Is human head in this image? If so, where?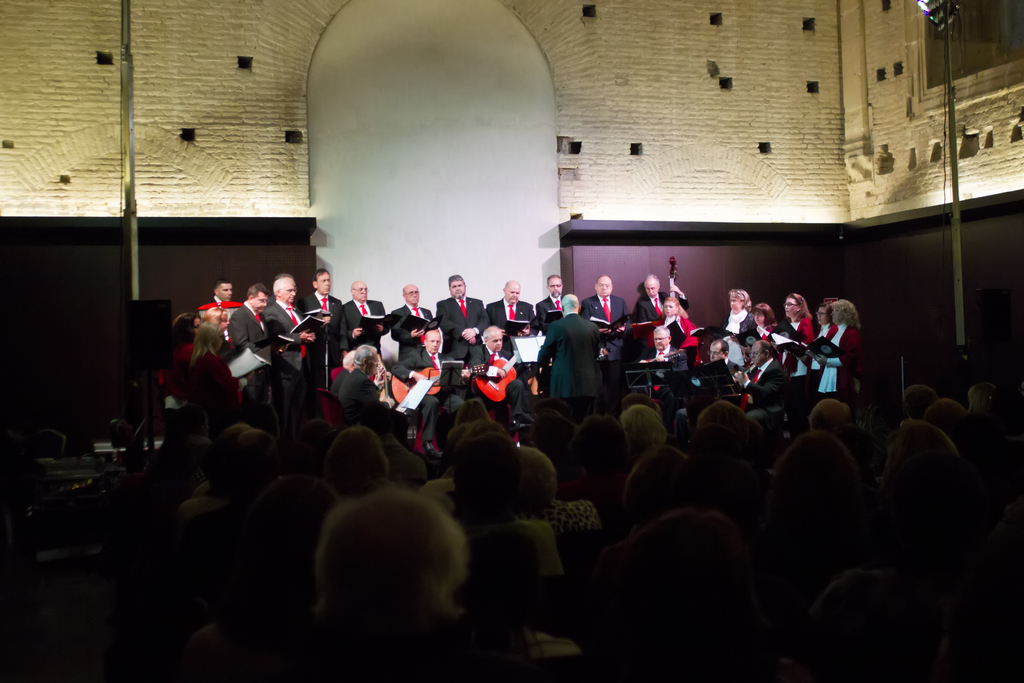
Yes, at 286, 482, 476, 645.
